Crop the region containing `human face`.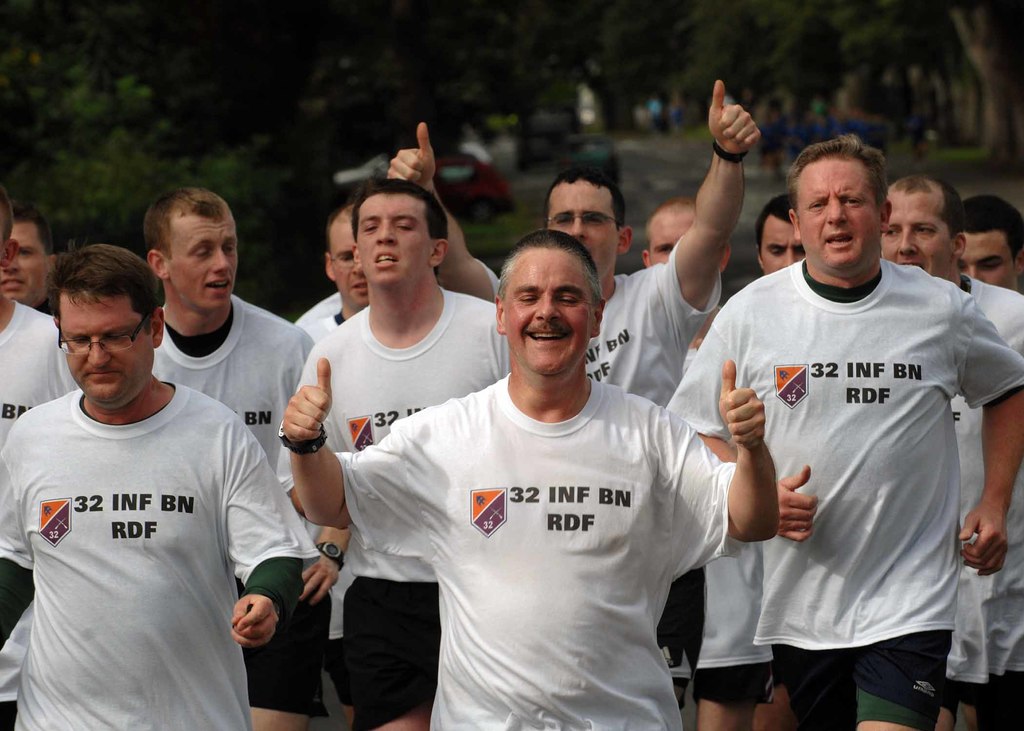
Crop region: bbox=(552, 180, 618, 280).
